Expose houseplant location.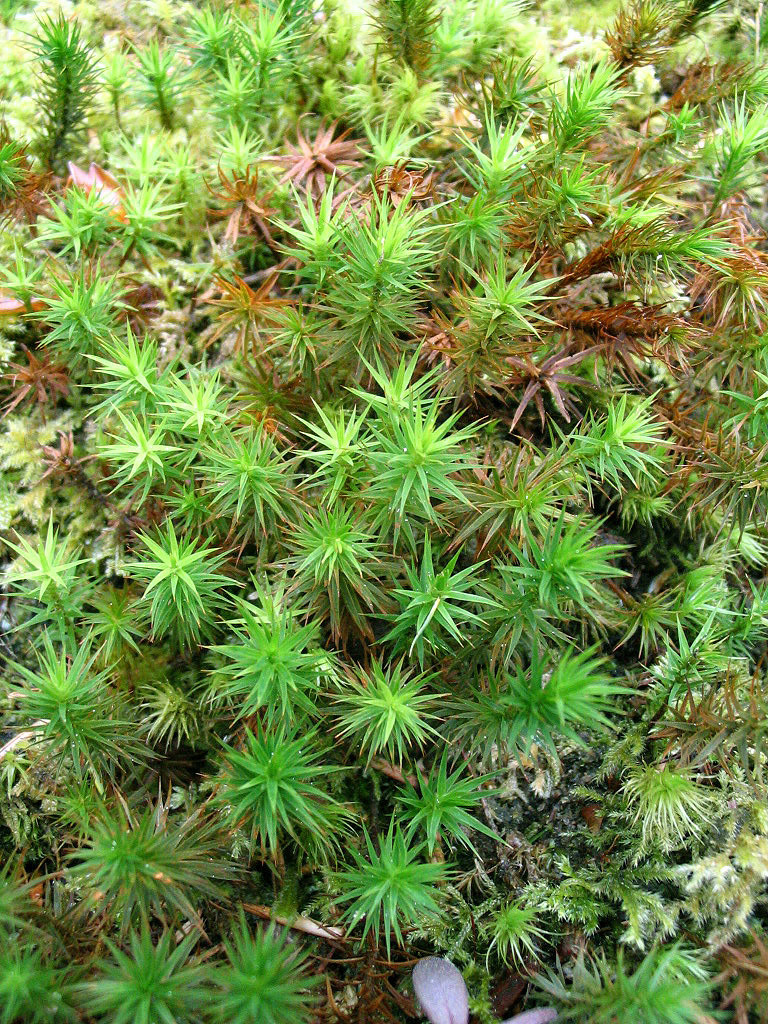
Exposed at 198 886 340 1023.
